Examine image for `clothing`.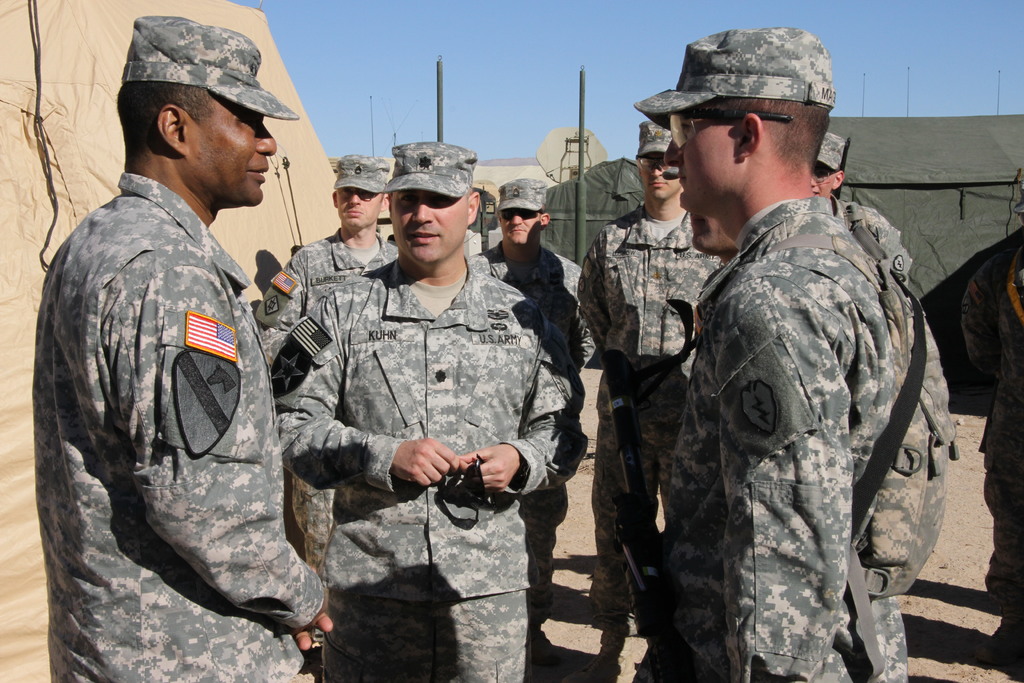
Examination result: (x1=483, y1=239, x2=593, y2=641).
